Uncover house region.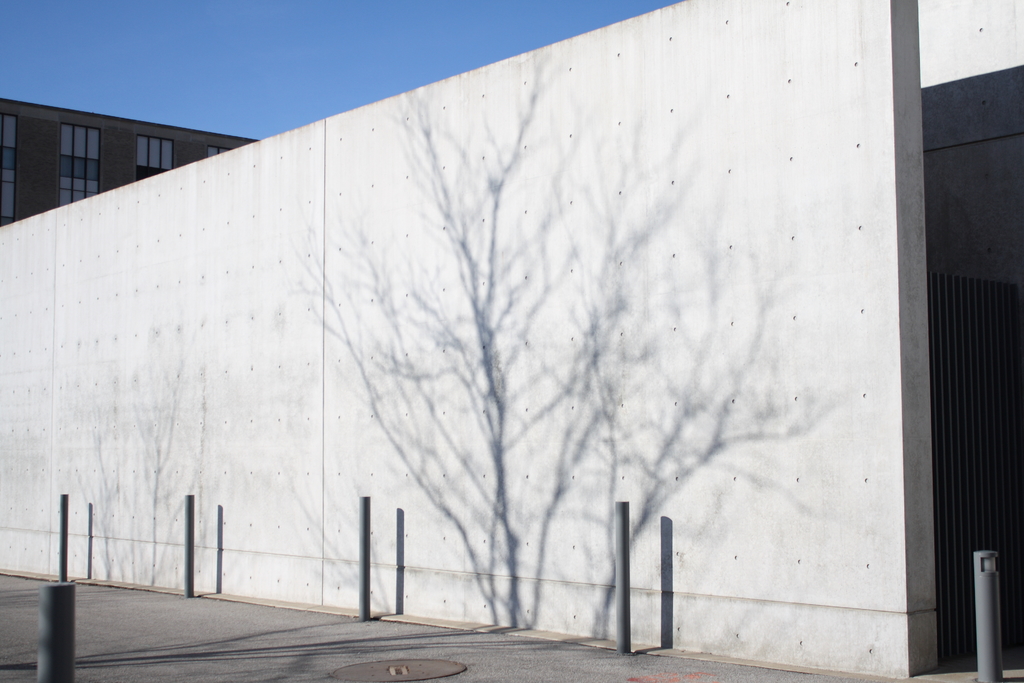
Uncovered: <region>1, 97, 268, 220</region>.
